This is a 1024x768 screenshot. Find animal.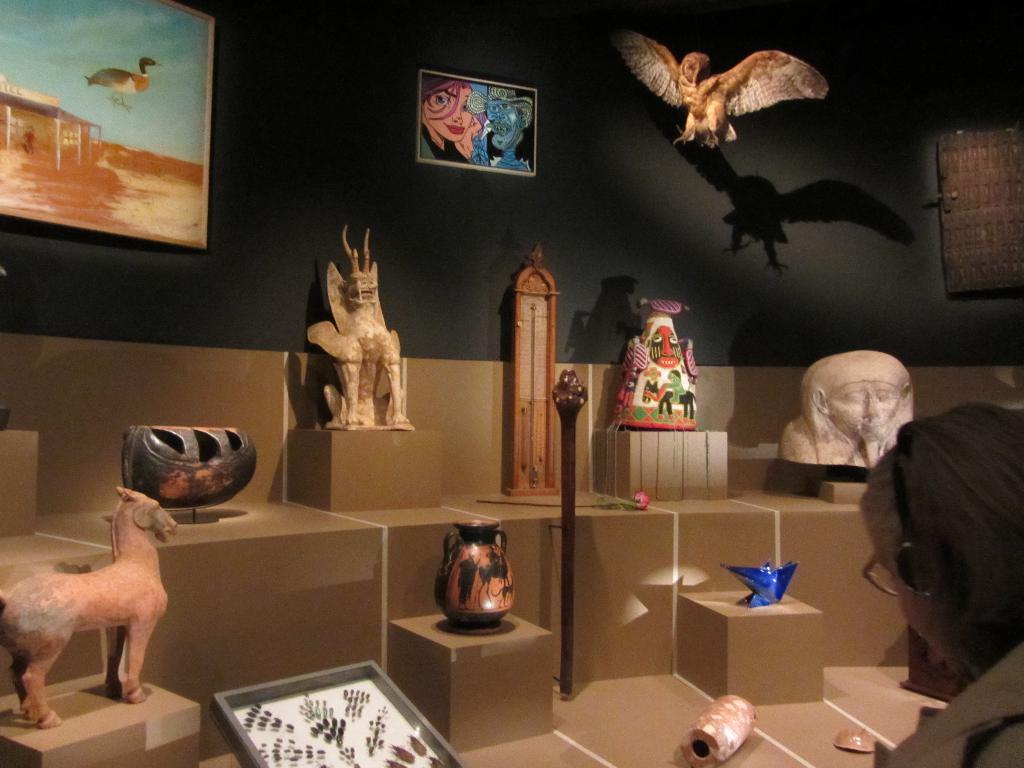
Bounding box: box(80, 53, 161, 114).
